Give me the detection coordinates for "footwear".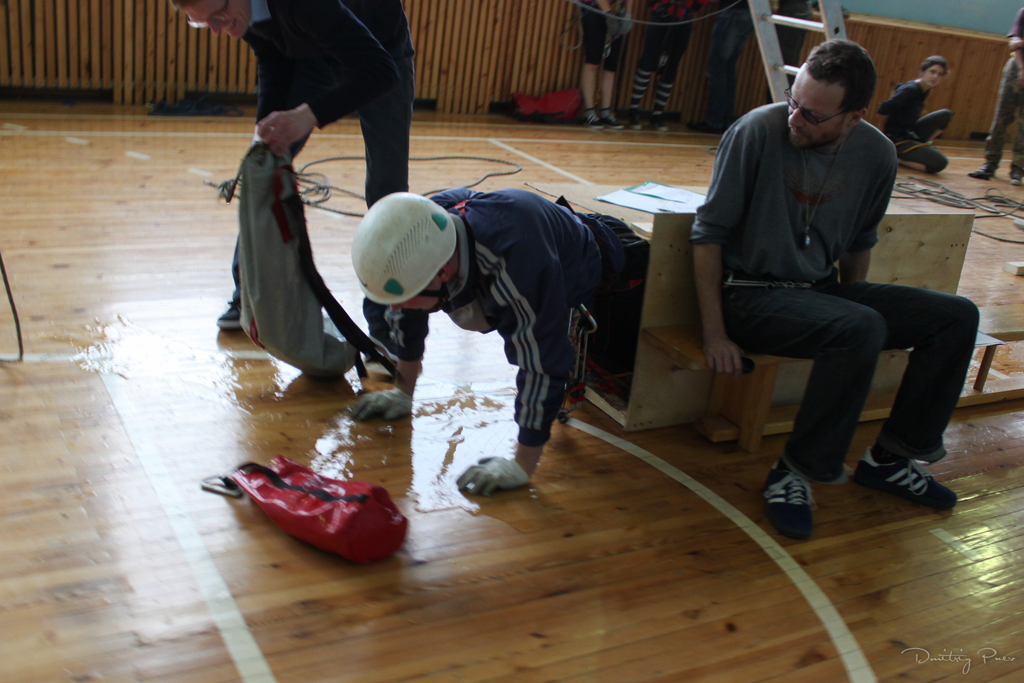
x1=628 y1=115 x2=641 y2=131.
